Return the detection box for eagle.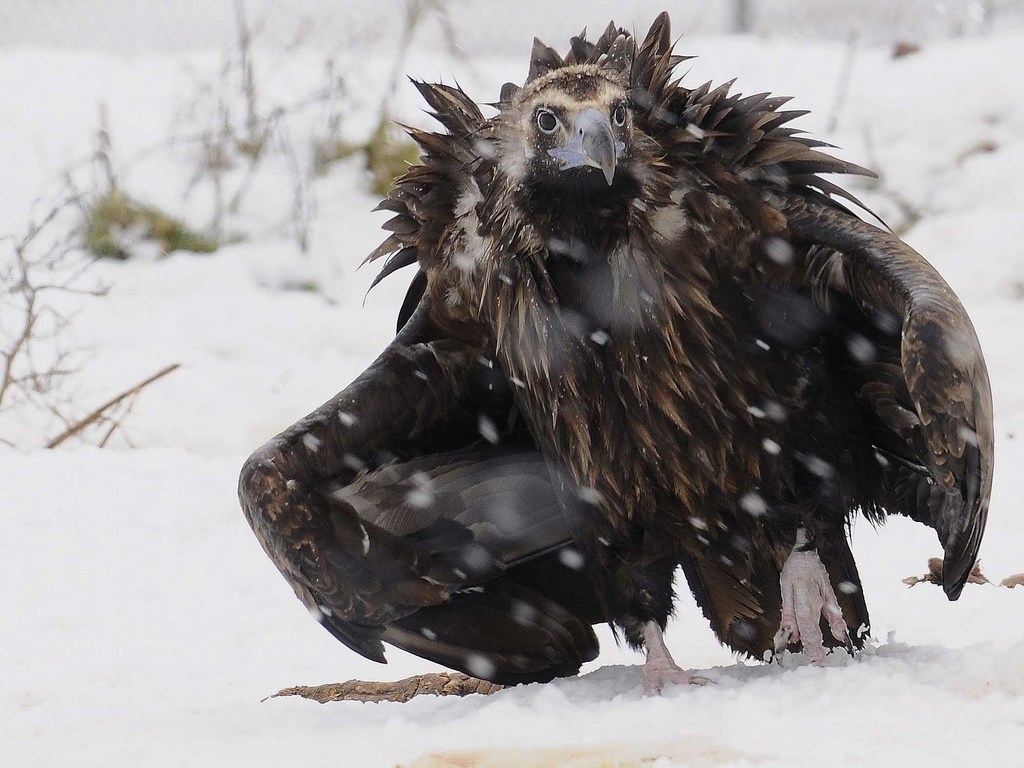
<bbox>235, 11, 995, 692</bbox>.
